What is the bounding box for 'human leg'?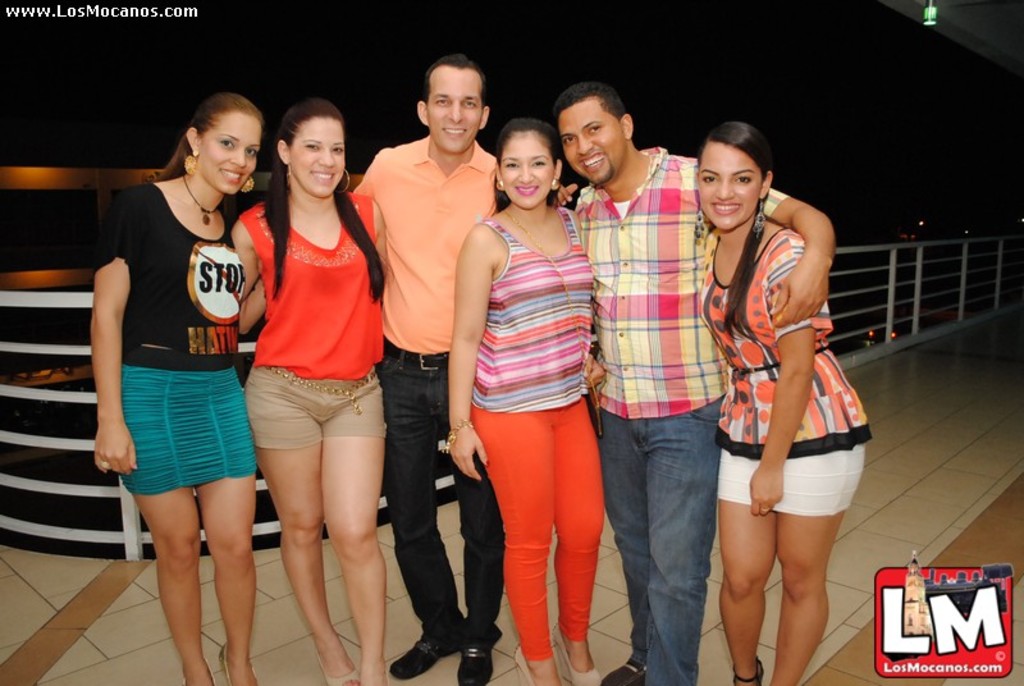
l=314, t=358, r=389, b=685.
